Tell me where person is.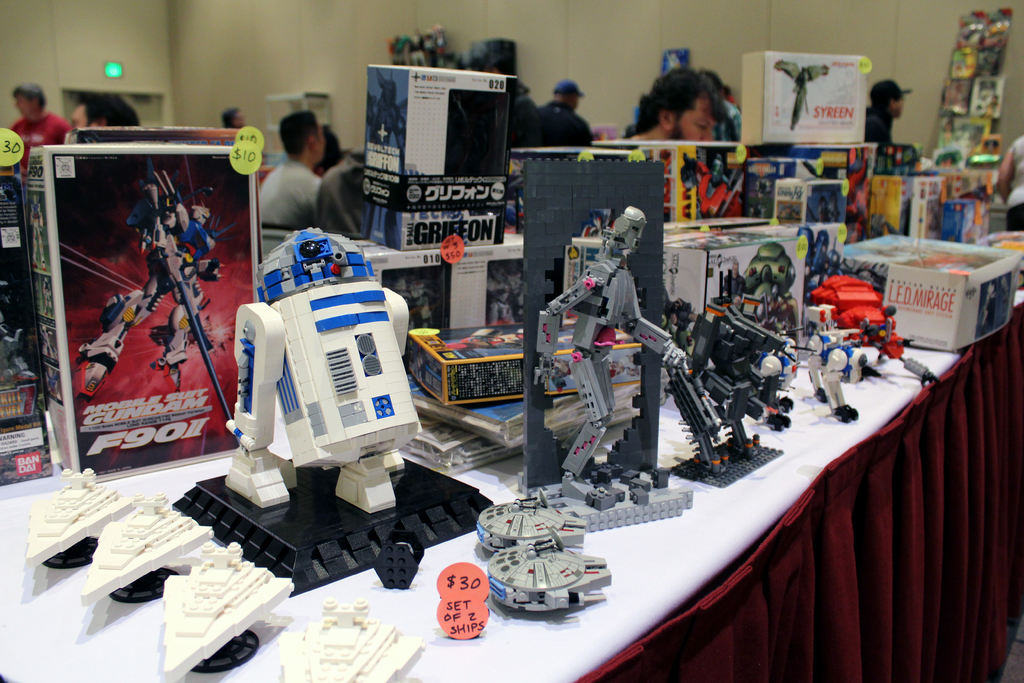
person is at 540 76 593 147.
